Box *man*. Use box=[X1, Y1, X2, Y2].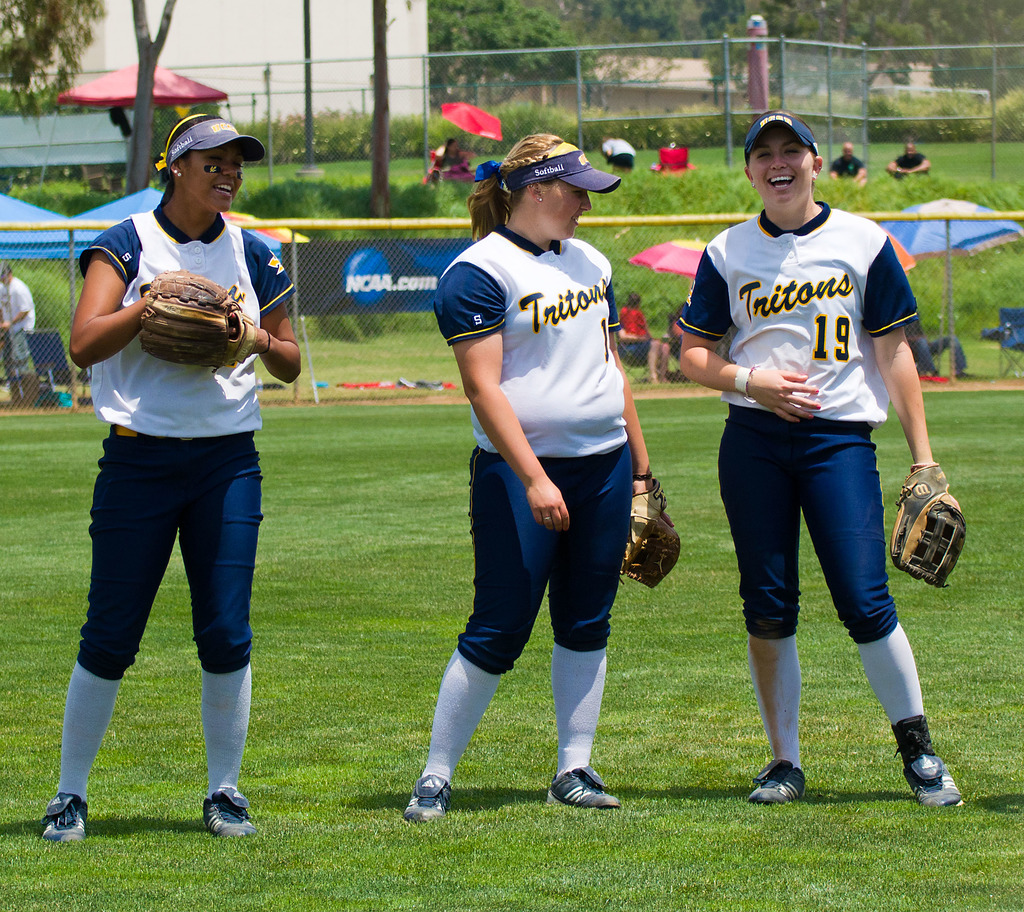
box=[884, 143, 931, 179].
